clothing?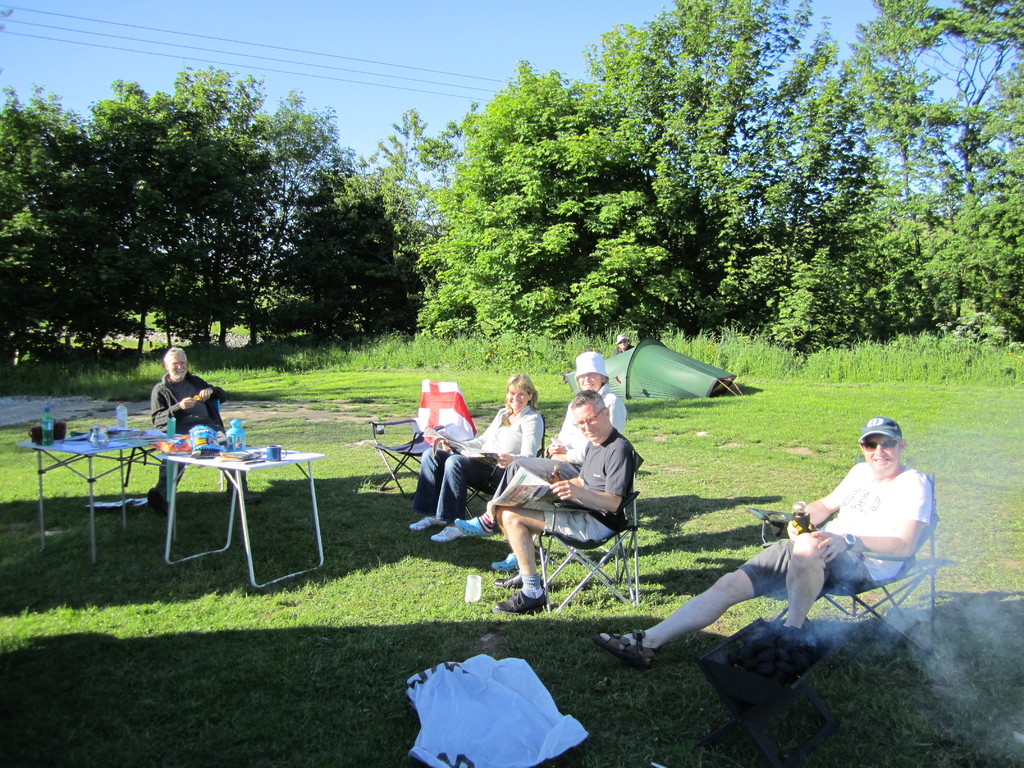
region(149, 368, 230, 503)
